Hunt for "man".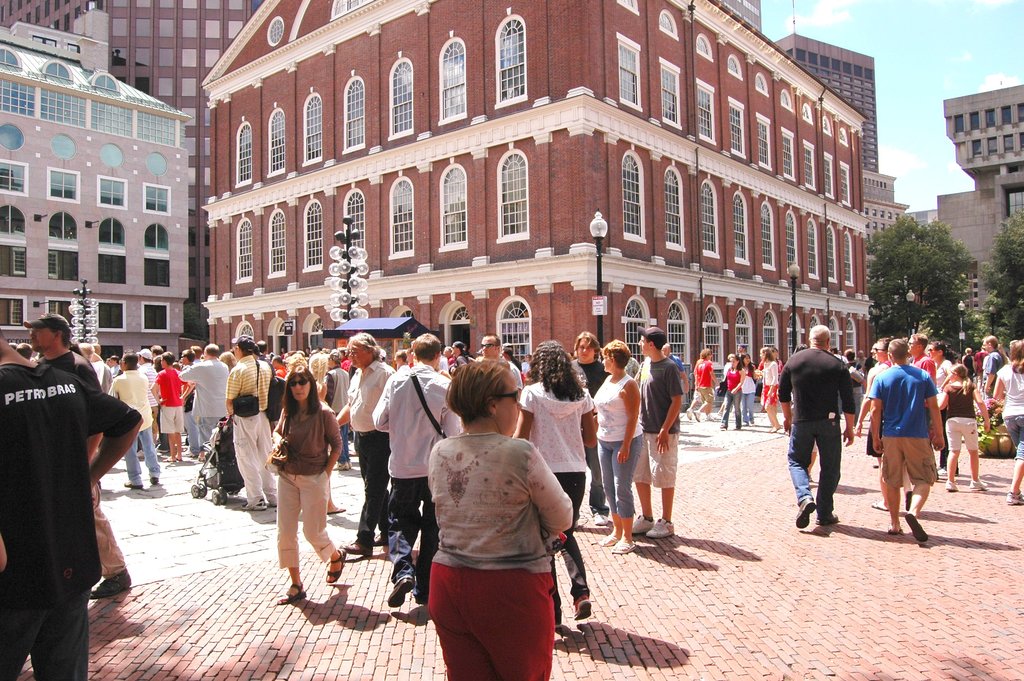
Hunted down at BBox(441, 342, 460, 377).
